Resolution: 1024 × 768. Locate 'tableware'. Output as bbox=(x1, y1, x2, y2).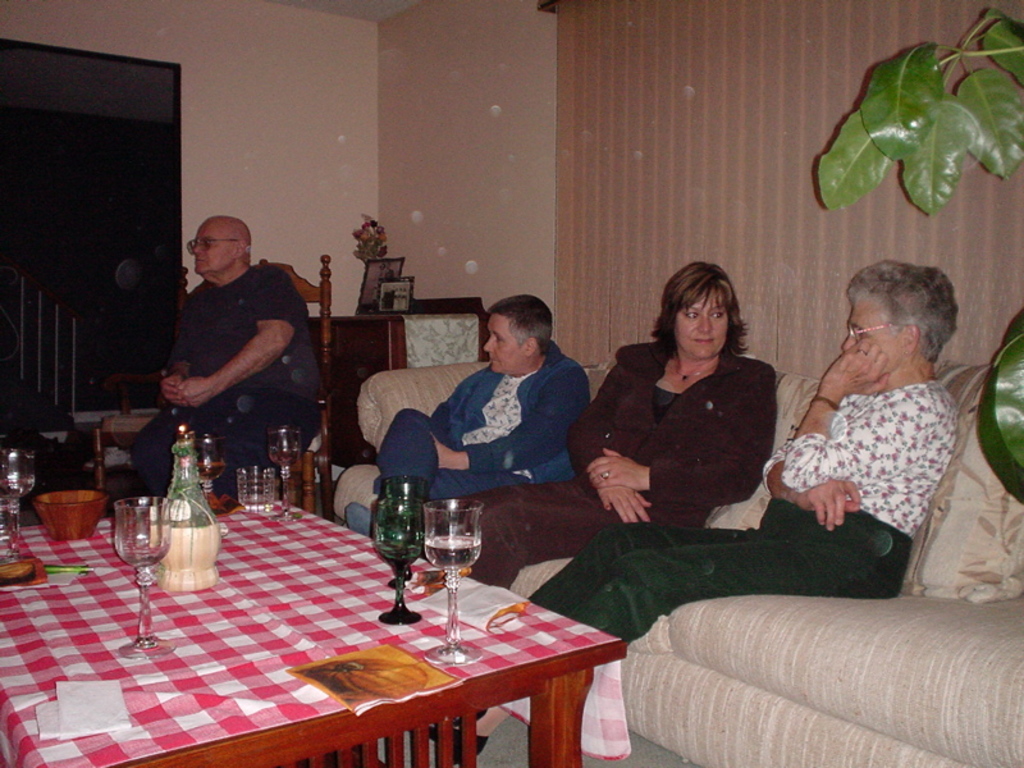
bbox=(233, 465, 276, 513).
